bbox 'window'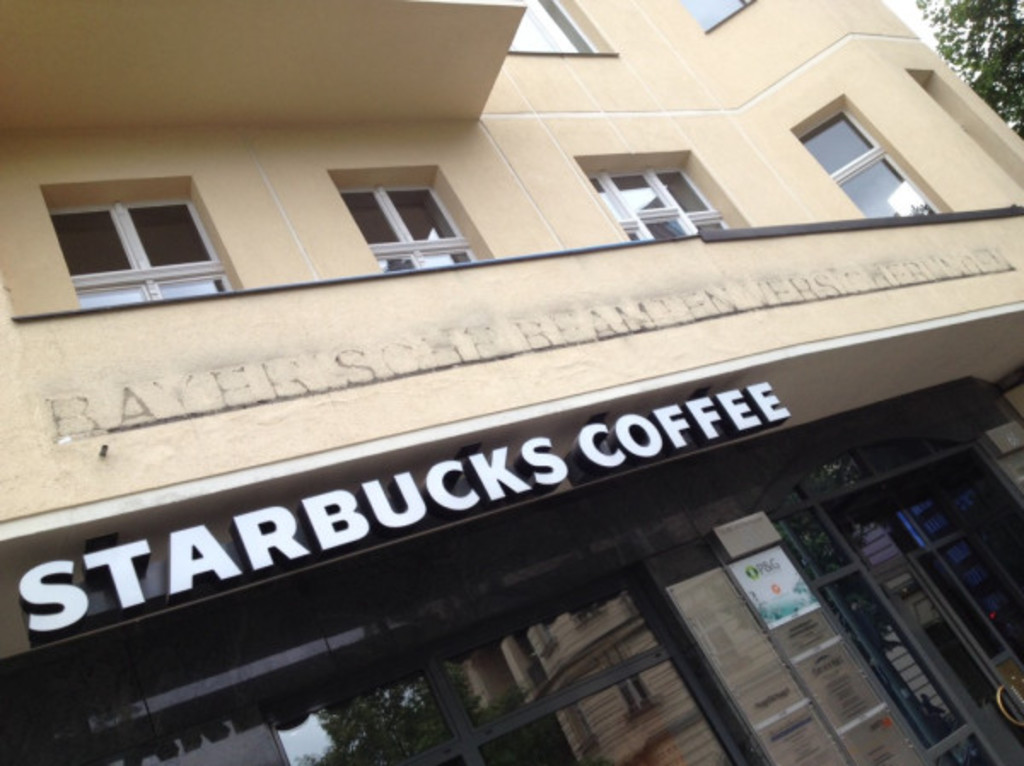
rect(591, 162, 734, 242)
